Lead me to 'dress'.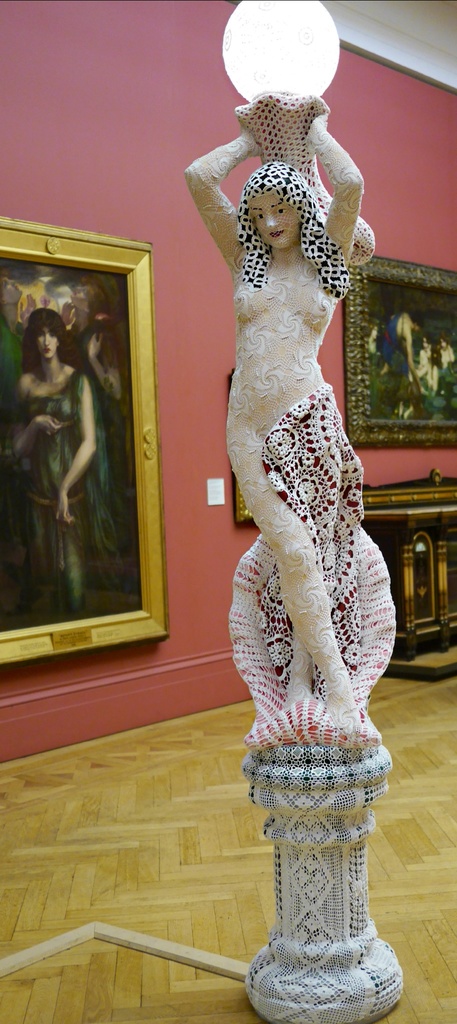
Lead to box=[15, 361, 118, 615].
